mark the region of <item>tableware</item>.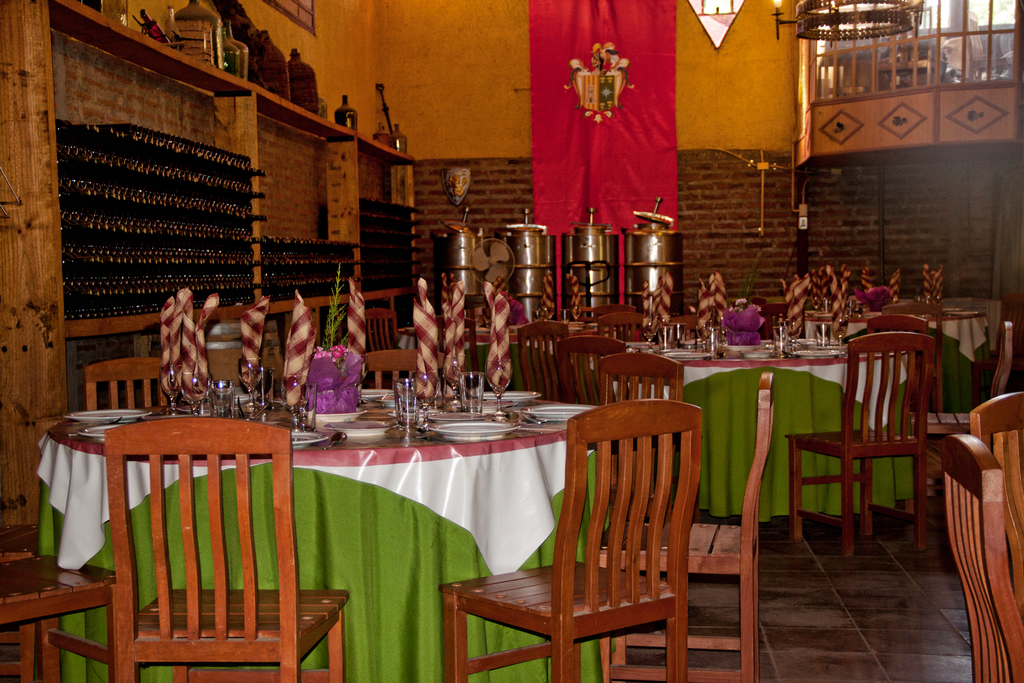
Region: region(533, 307, 548, 318).
